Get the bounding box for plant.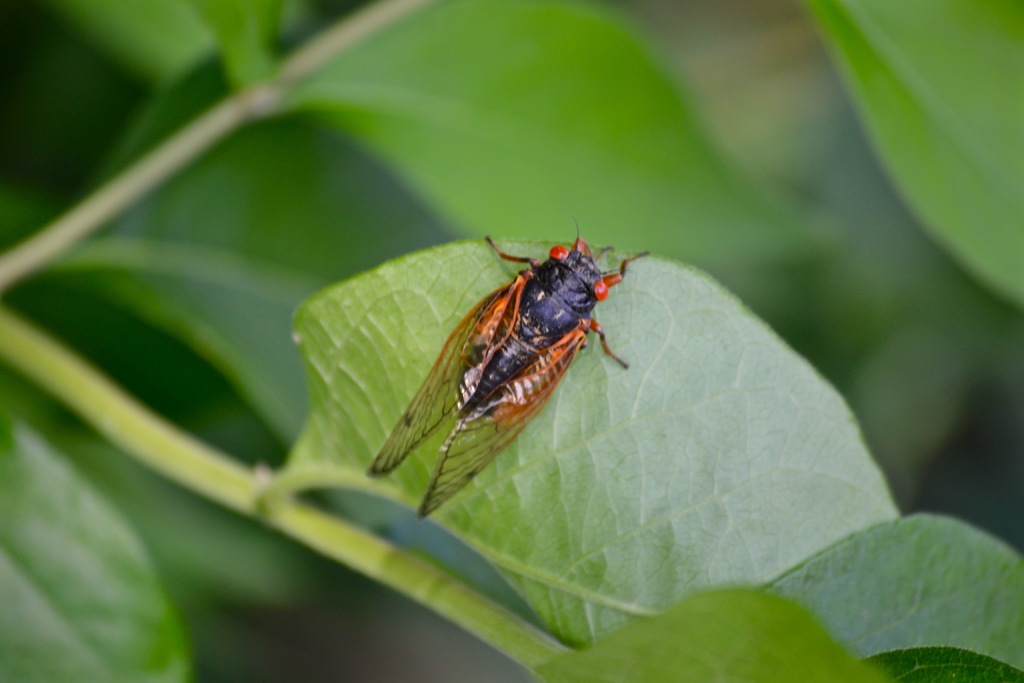
(0, 0, 1023, 682).
